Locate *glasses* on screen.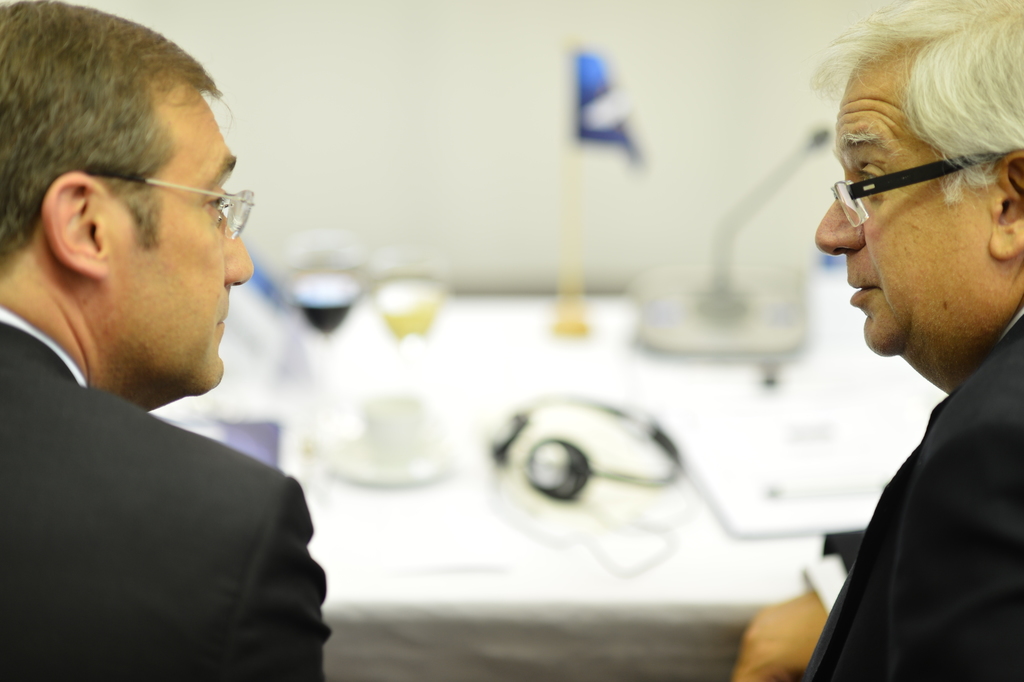
On screen at 88,172,257,240.
